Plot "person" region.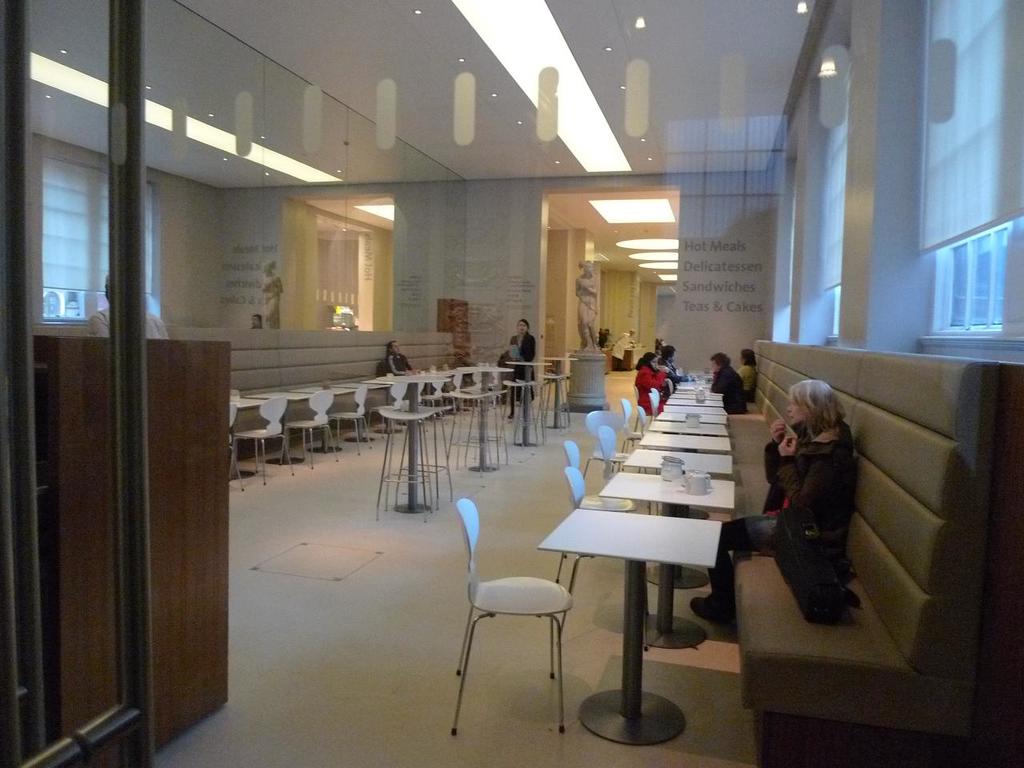
Plotted at box(498, 314, 540, 394).
